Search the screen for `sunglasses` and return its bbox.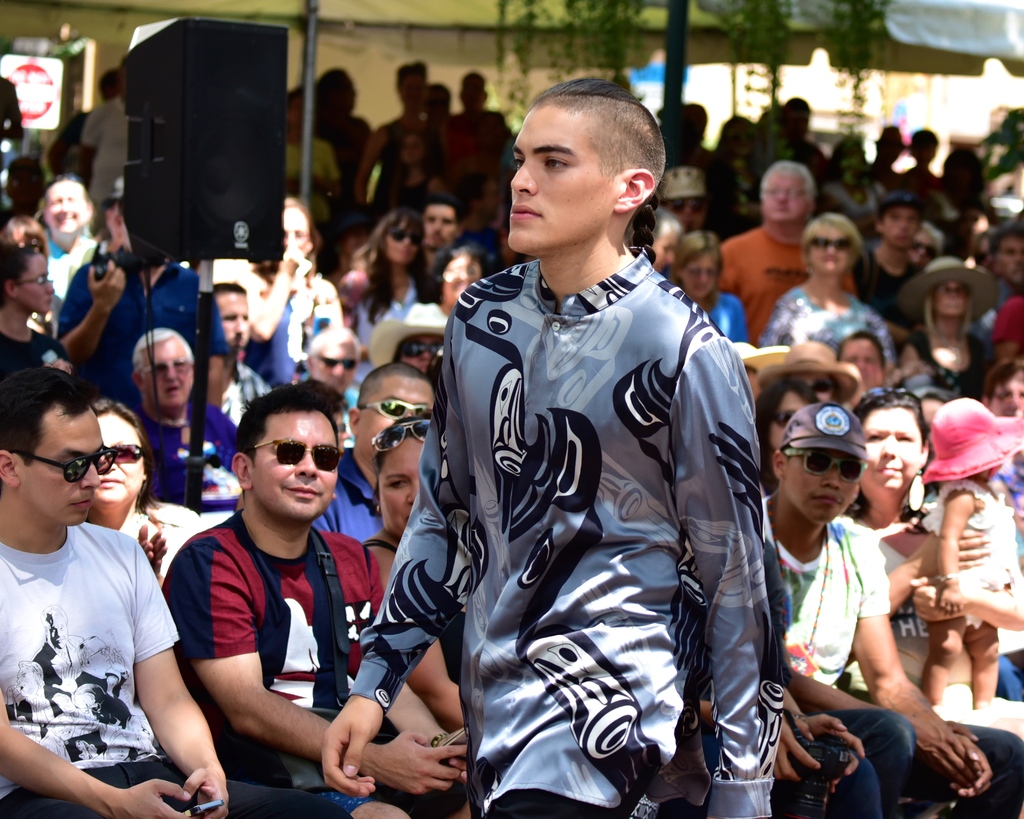
Found: region(808, 377, 835, 395).
